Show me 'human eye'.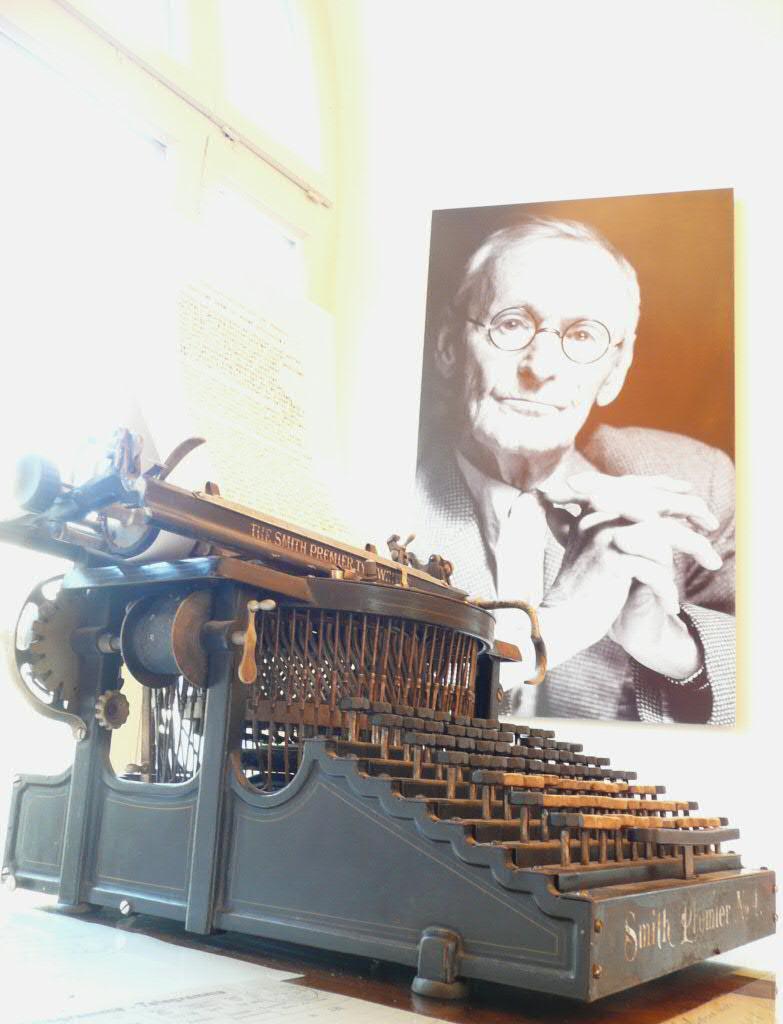
'human eye' is here: box(495, 312, 529, 337).
